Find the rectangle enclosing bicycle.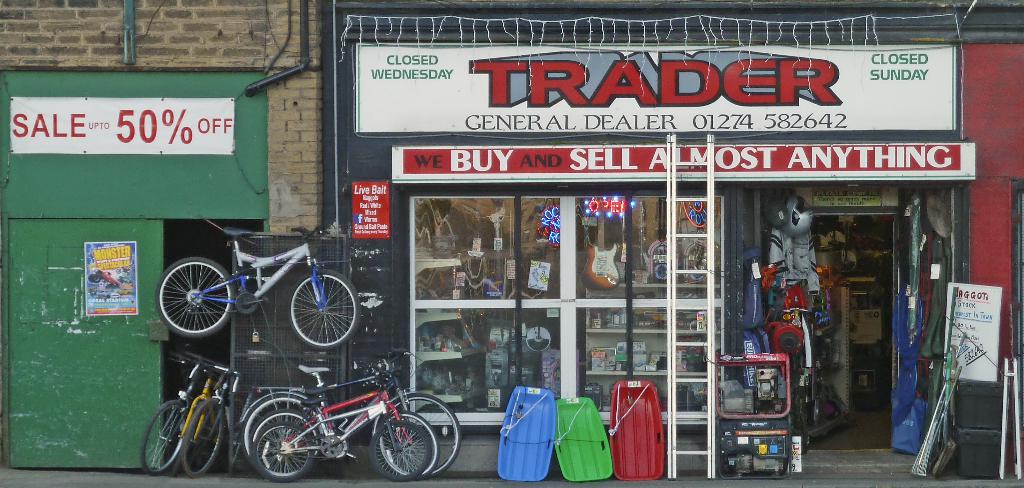
165,359,237,469.
